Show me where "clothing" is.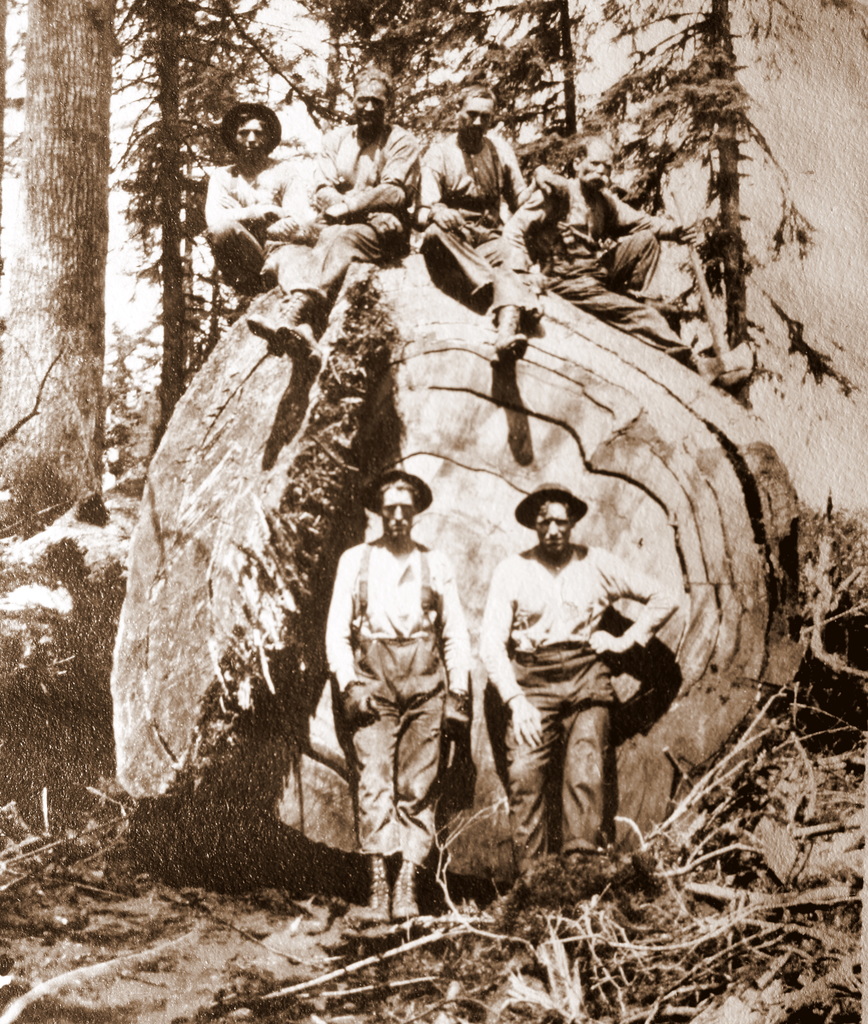
"clothing" is at x1=334, y1=475, x2=475, y2=900.
